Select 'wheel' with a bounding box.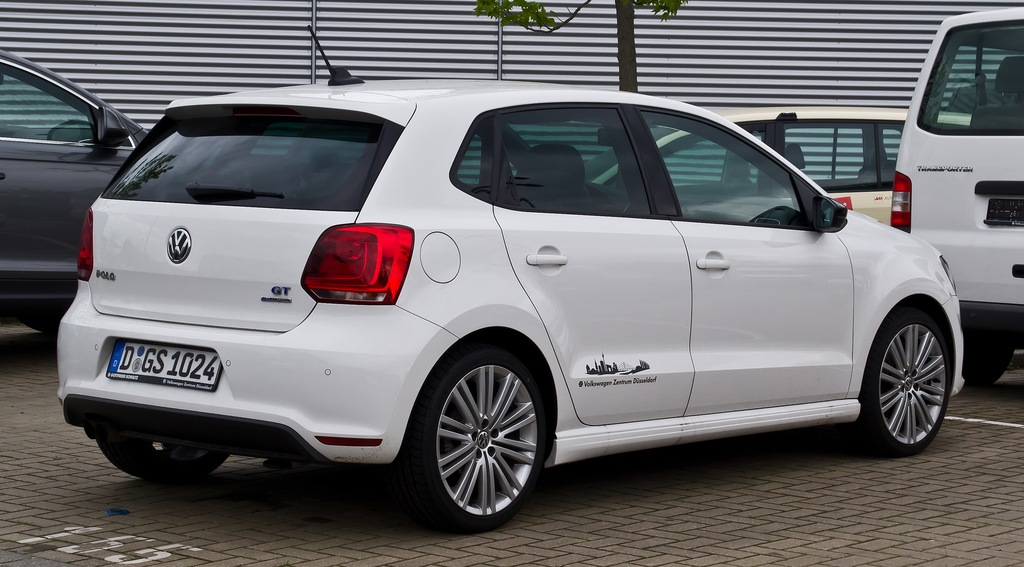
(left=400, top=334, right=551, bottom=534).
